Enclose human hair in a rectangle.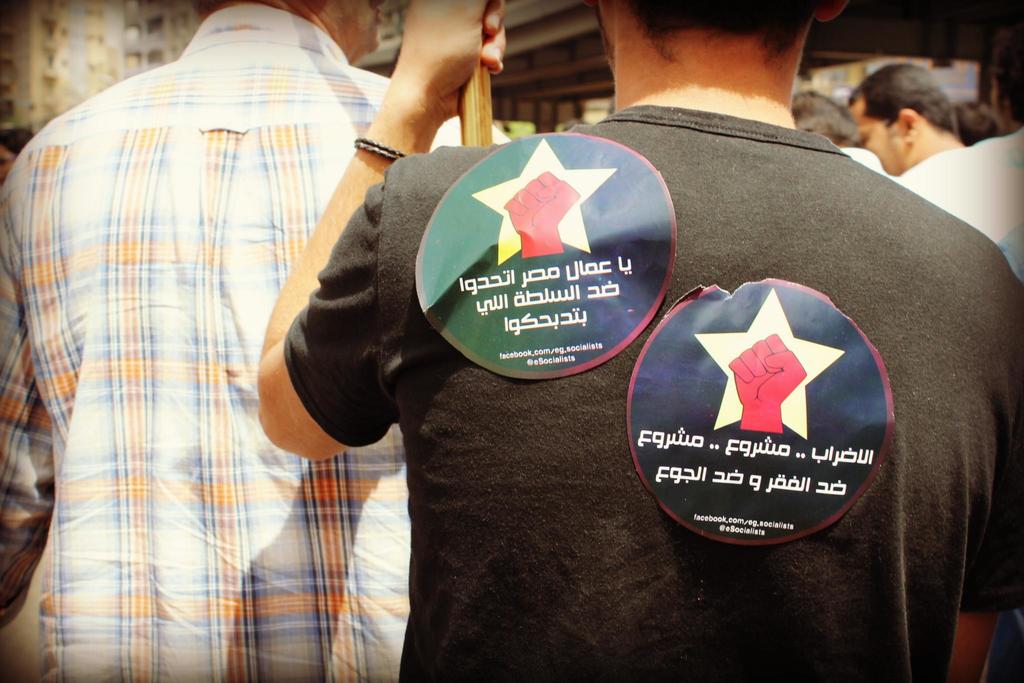
pyautogui.locateOnScreen(952, 98, 1002, 147).
